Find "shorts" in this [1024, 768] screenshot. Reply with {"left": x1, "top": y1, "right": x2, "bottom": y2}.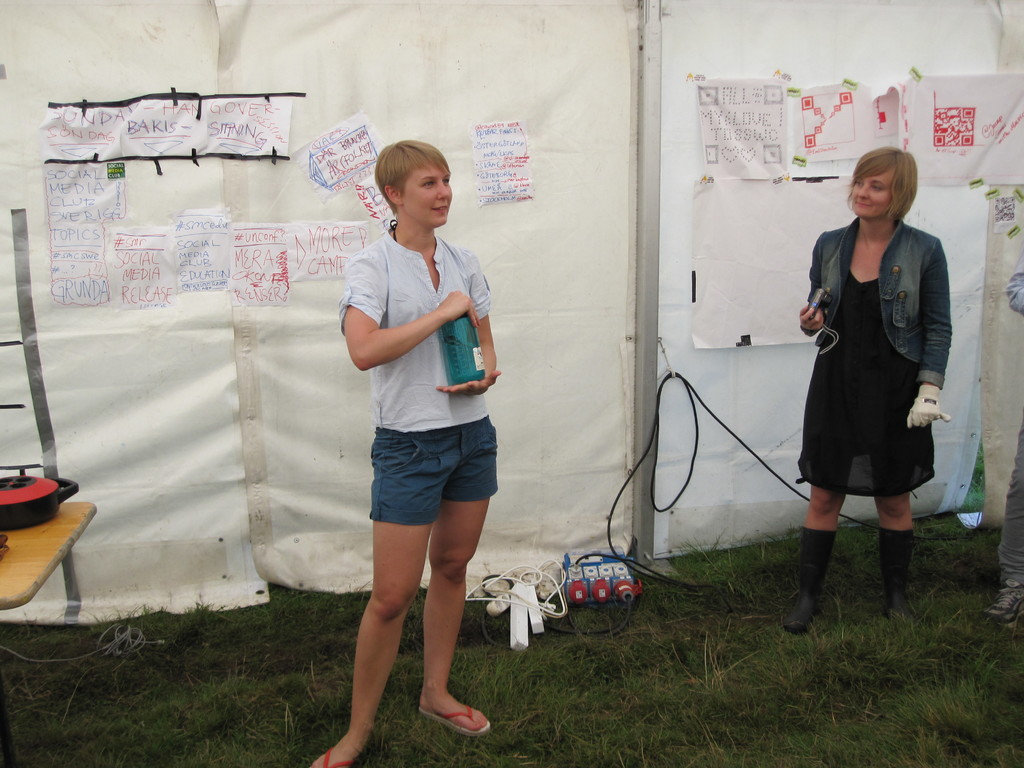
{"left": 333, "top": 427, "right": 516, "bottom": 540}.
